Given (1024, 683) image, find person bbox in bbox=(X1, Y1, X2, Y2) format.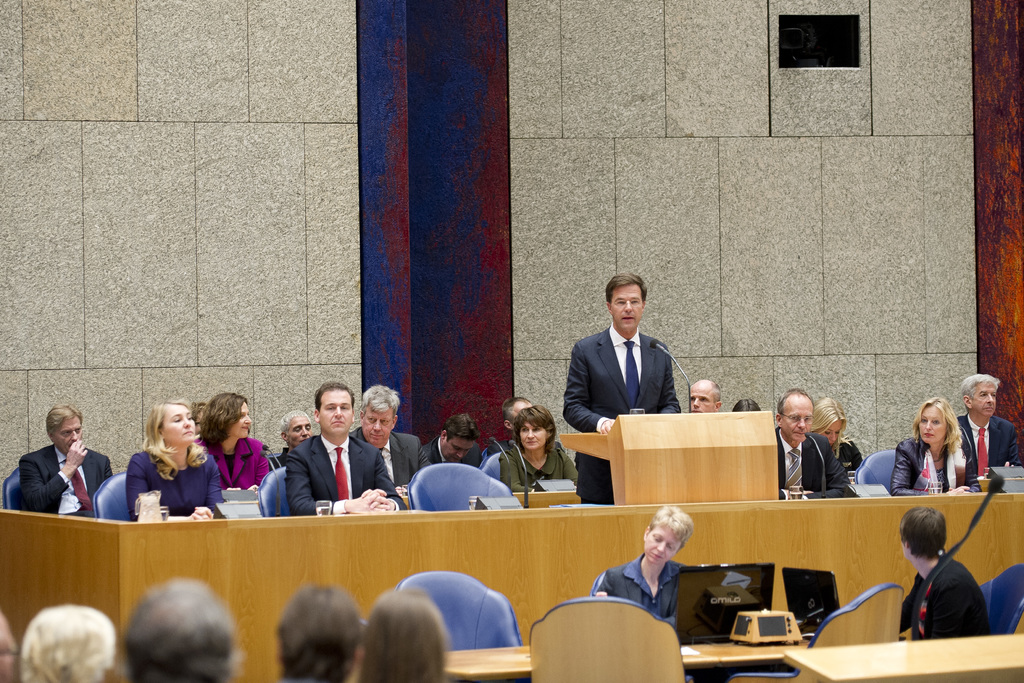
bbox=(274, 580, 362, 682).
